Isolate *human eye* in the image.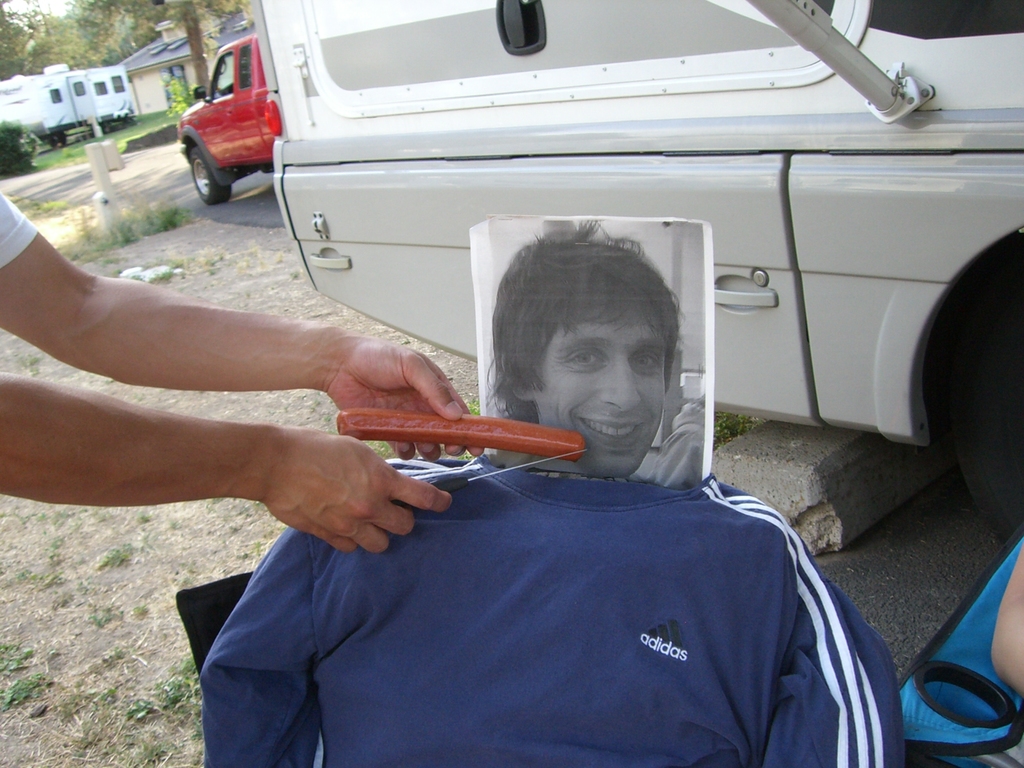
Isolated region: <region>568, 350, 604, 370</region>.
